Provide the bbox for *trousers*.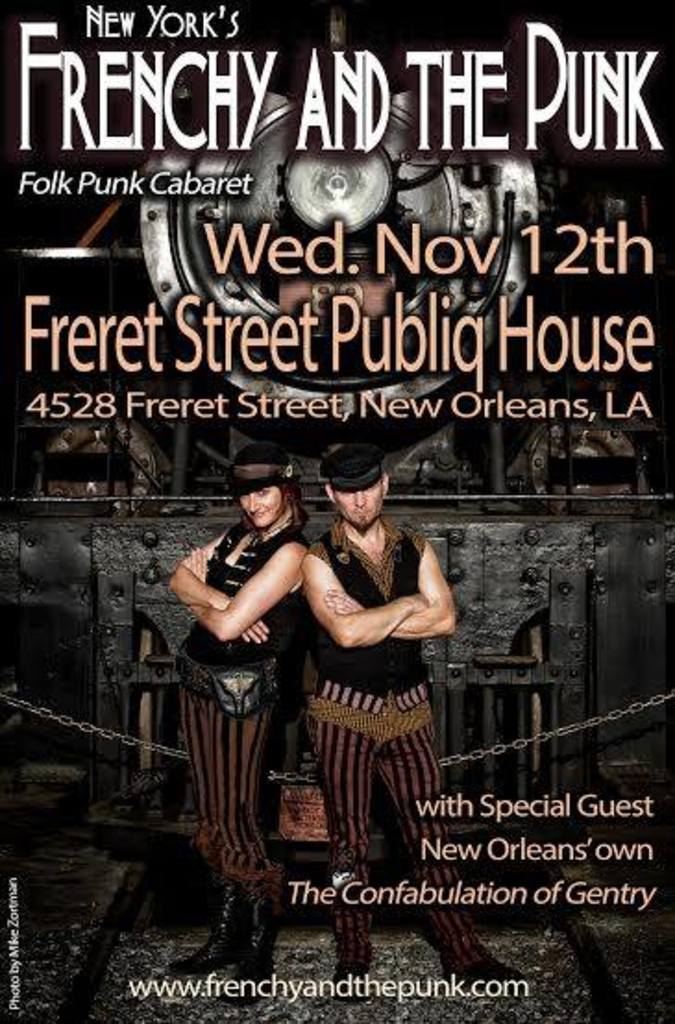
l=311, t=710, r=488, b=930.
